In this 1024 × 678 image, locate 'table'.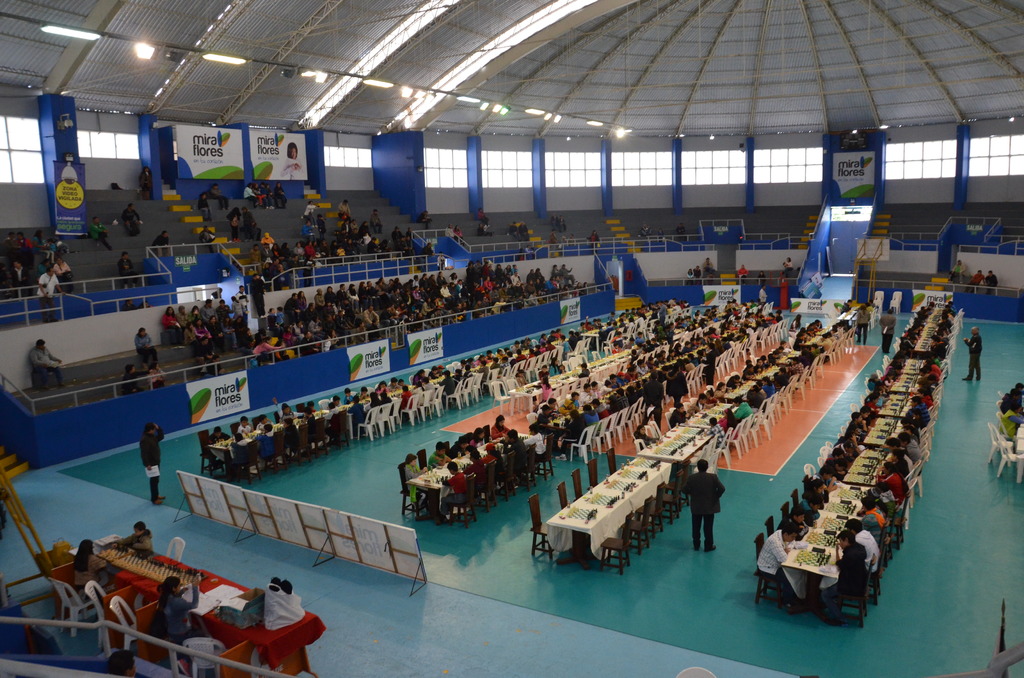
Bounding box: region(777, 344, 811, 364).
